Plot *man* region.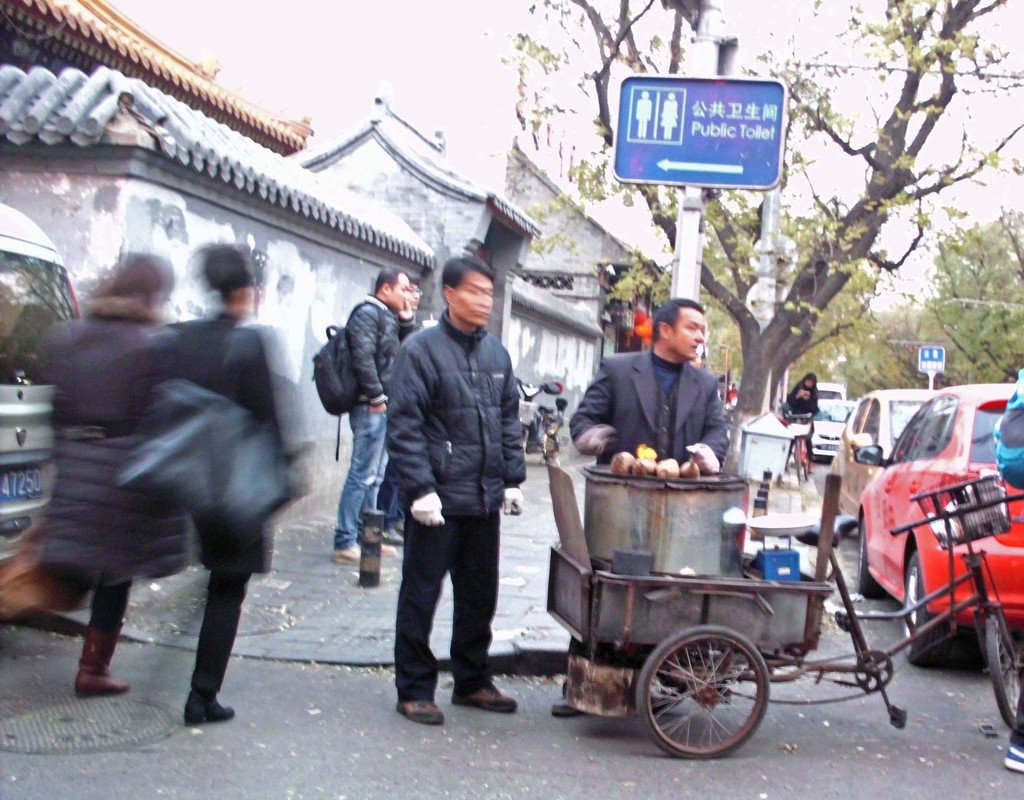
Plotted at [367,261,525,730].
